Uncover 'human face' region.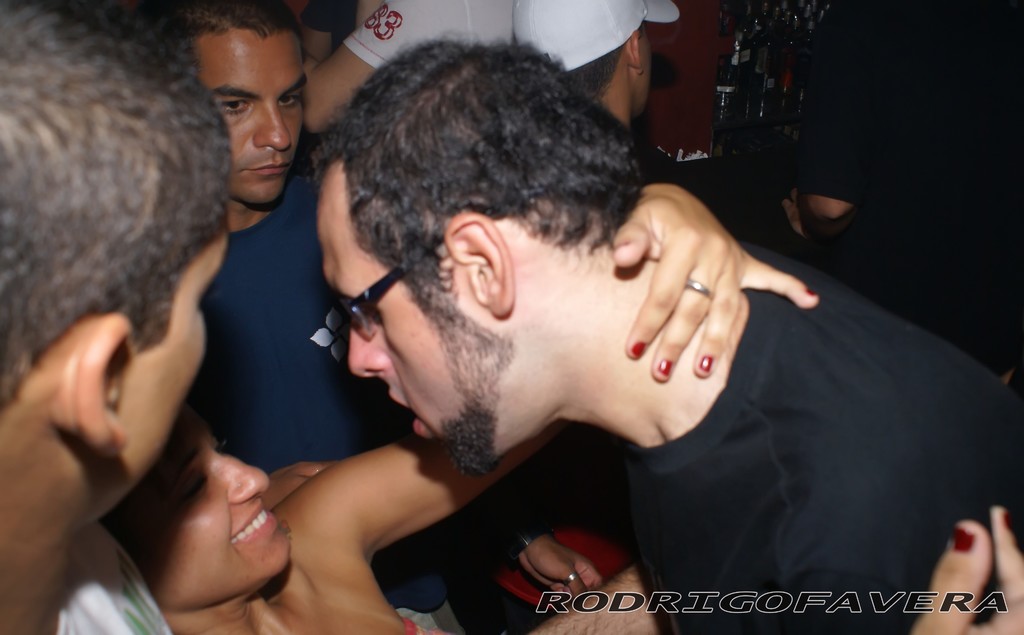
Uncovered: {"x1": 110, "y1": 400, "x2": 298, "y2": 605}.
